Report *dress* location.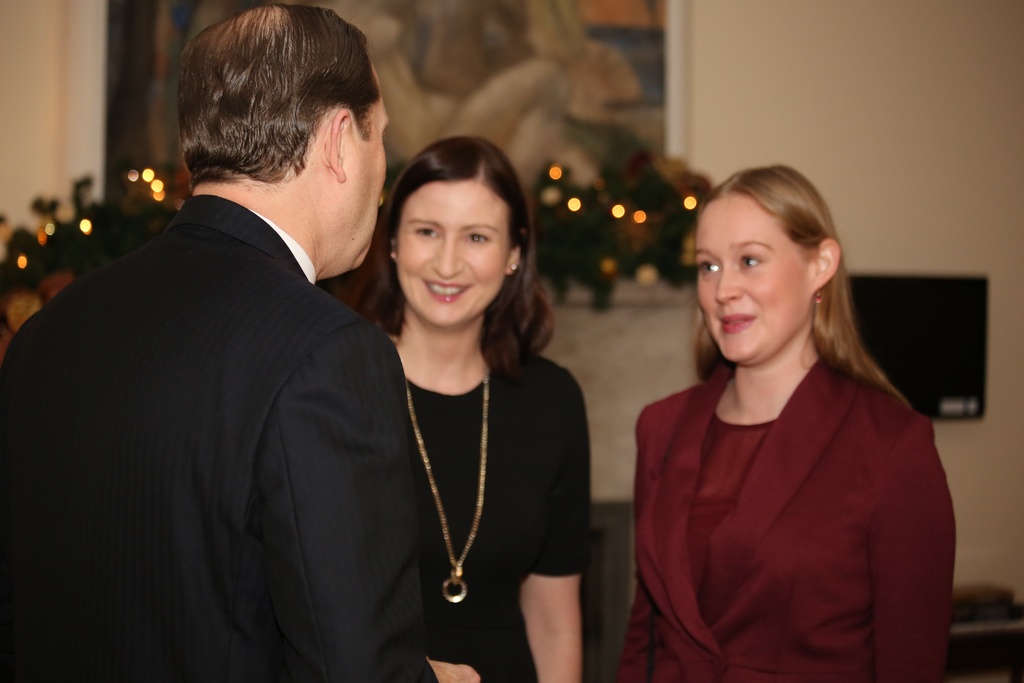
Report: Rect(395, 340, 591, 682).
